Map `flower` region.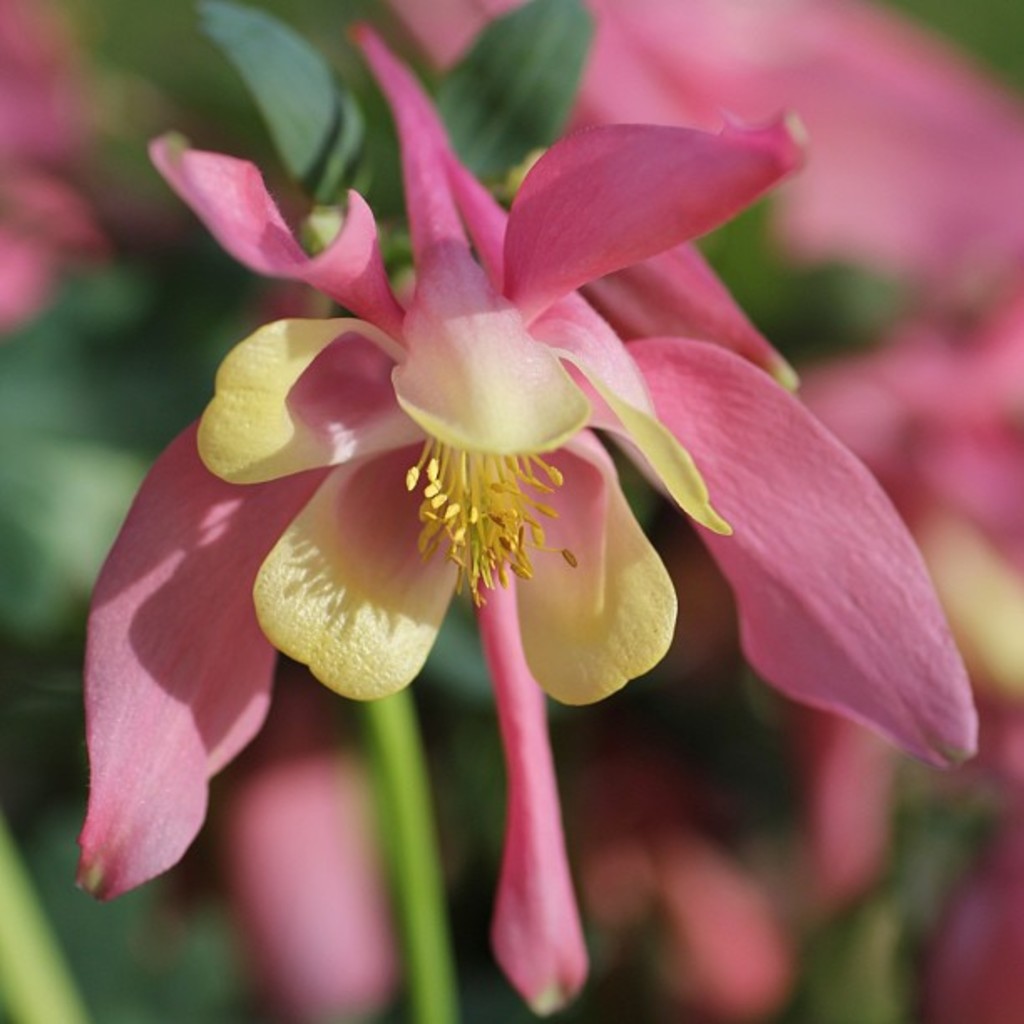
Mapped to l=371, t=0, r=1022, b=371.
